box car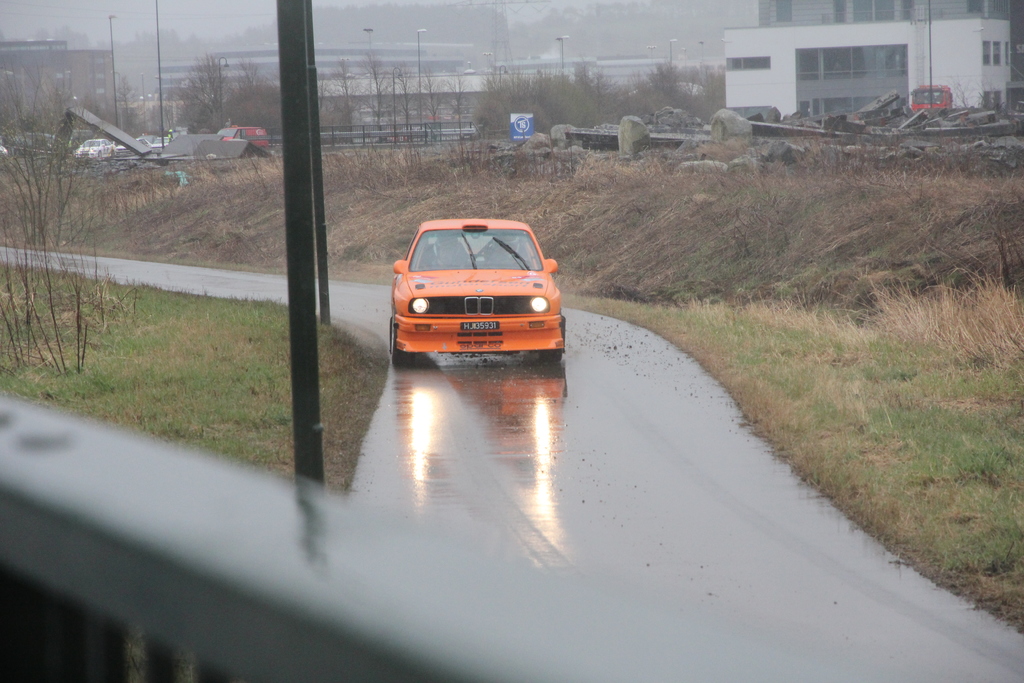
region(71, 136, 111, 157)
